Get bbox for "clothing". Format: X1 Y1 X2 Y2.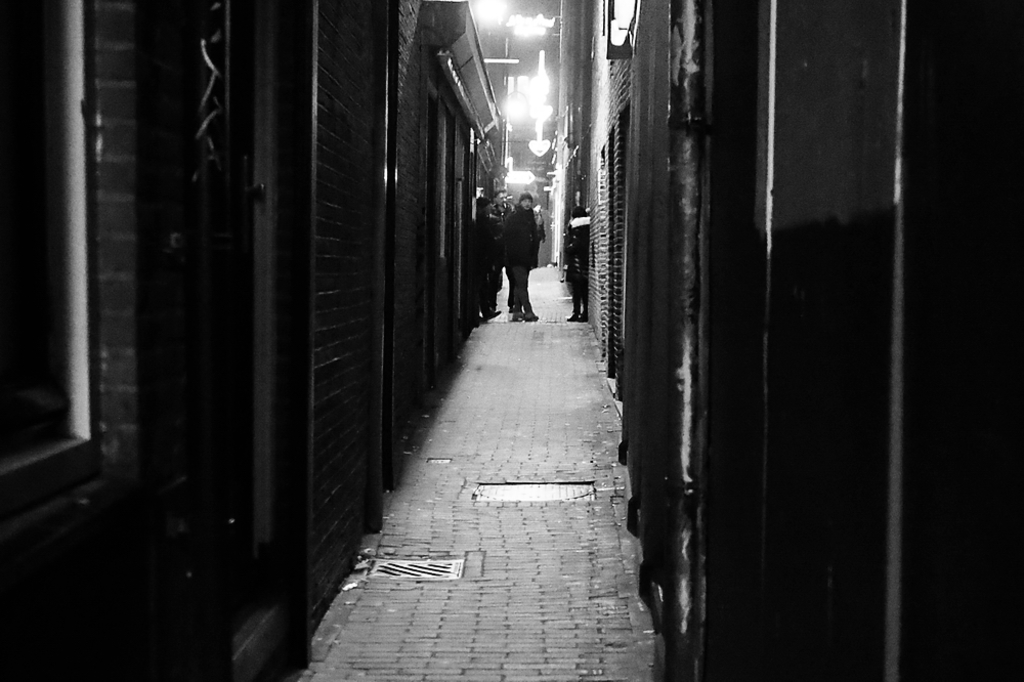
562 226 590 308.
